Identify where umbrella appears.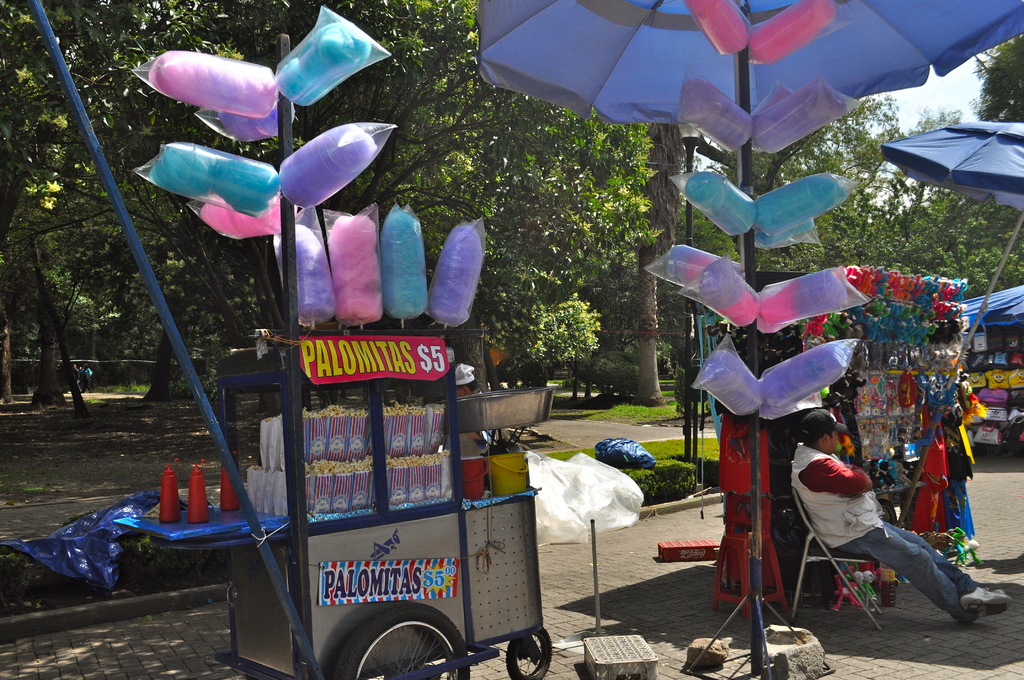
Appears at 879/118/1023/526.
